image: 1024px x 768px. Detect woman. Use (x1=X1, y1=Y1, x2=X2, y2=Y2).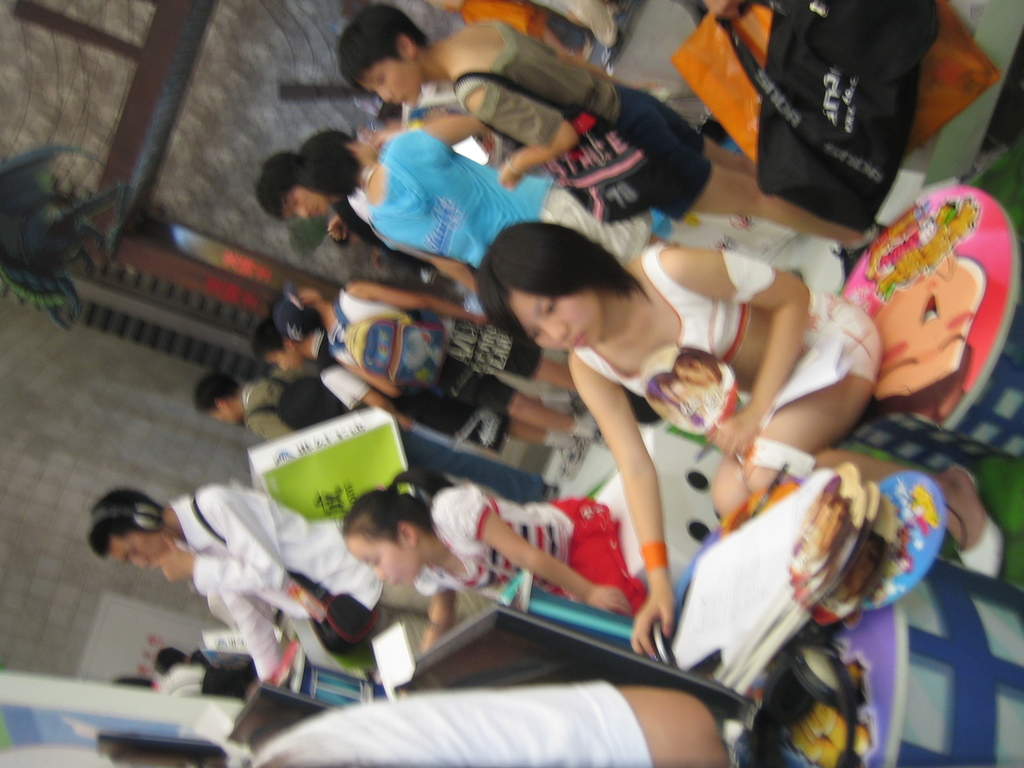
(x1=299, y1=116, x2=675, y2=268).
